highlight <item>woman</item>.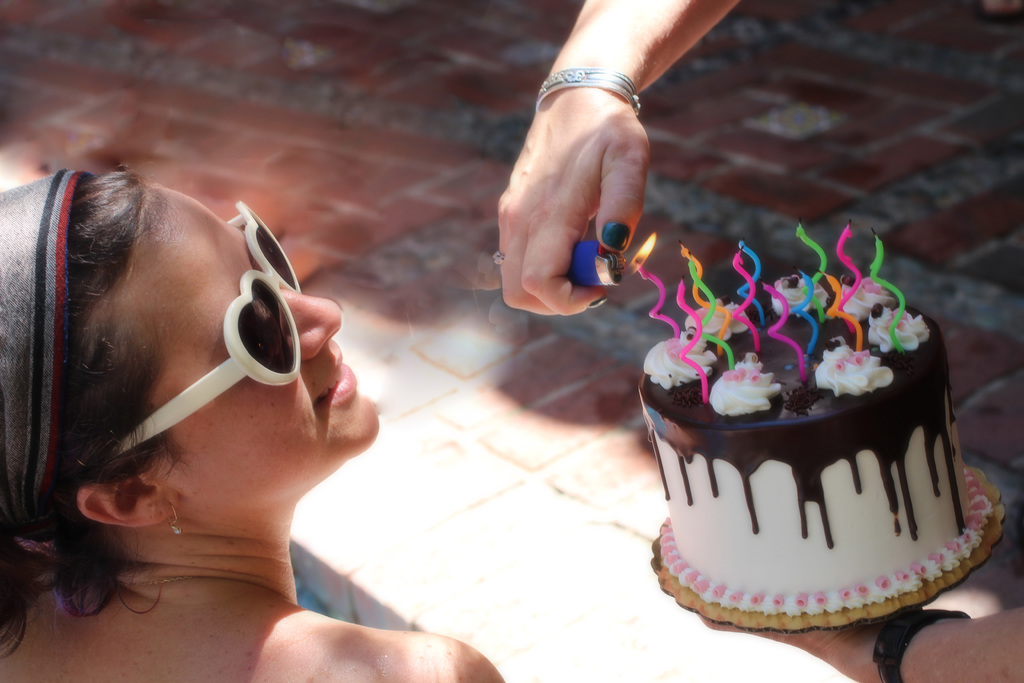
Highlighted region: 0/163/512/682.
